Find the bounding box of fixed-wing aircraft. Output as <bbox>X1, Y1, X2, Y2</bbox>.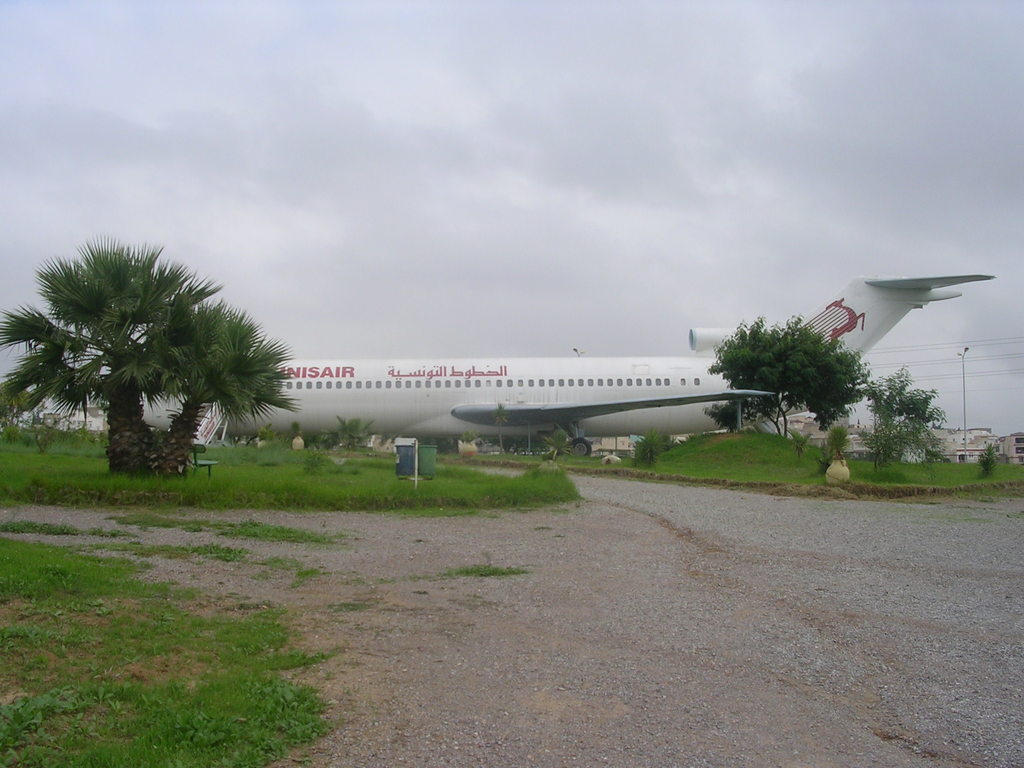
<bbox>137, 273, 997, 458</bbox>.
